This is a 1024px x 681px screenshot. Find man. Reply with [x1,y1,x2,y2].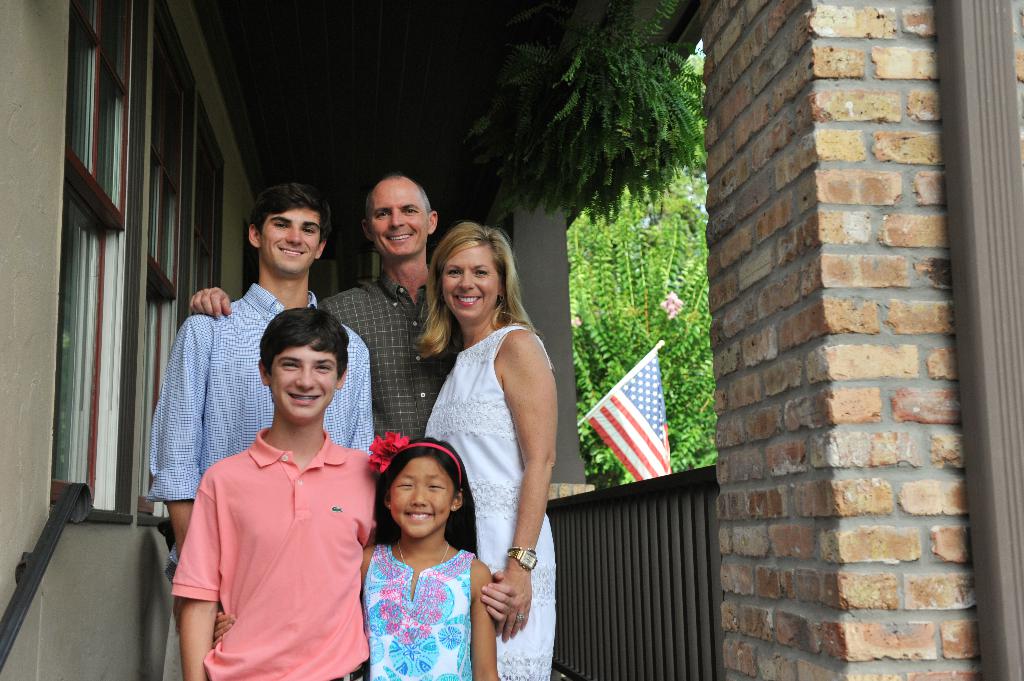
[147,182,374,680].
